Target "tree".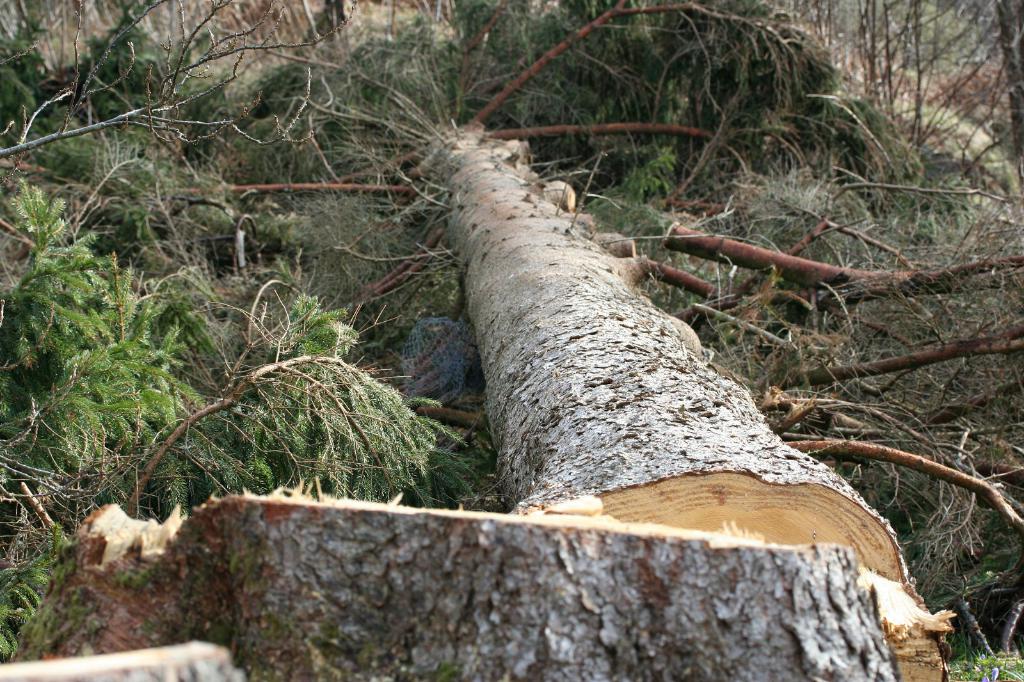
Target region: {"x1": 42, "y1": 0, "x2": 934, "y2": 681}.
